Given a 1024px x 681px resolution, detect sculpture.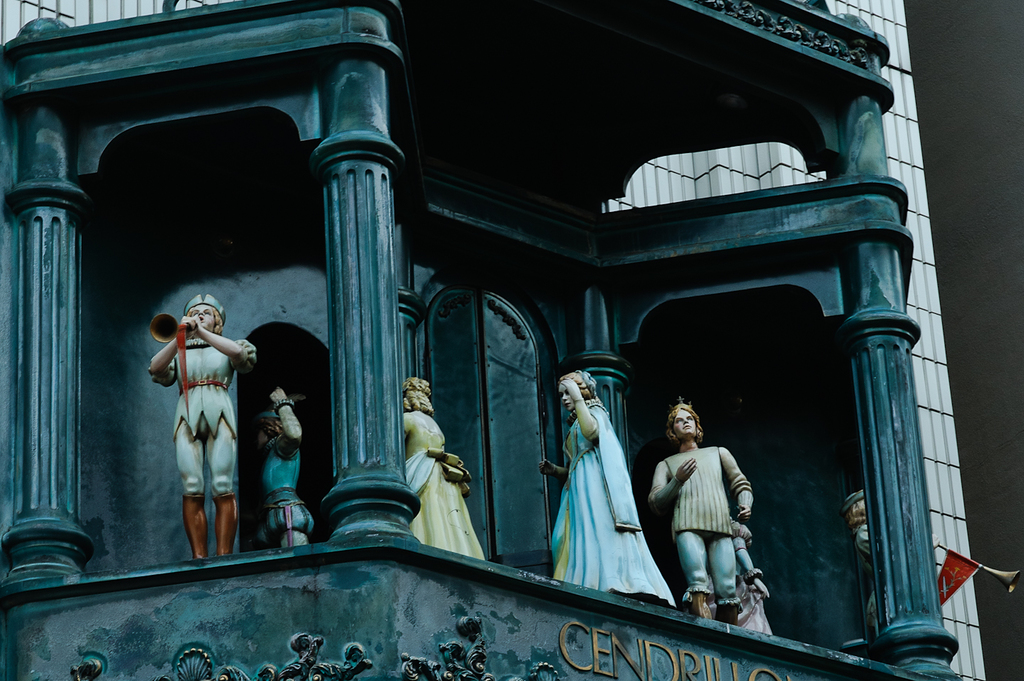
<box>682,512,779,635</box>.
